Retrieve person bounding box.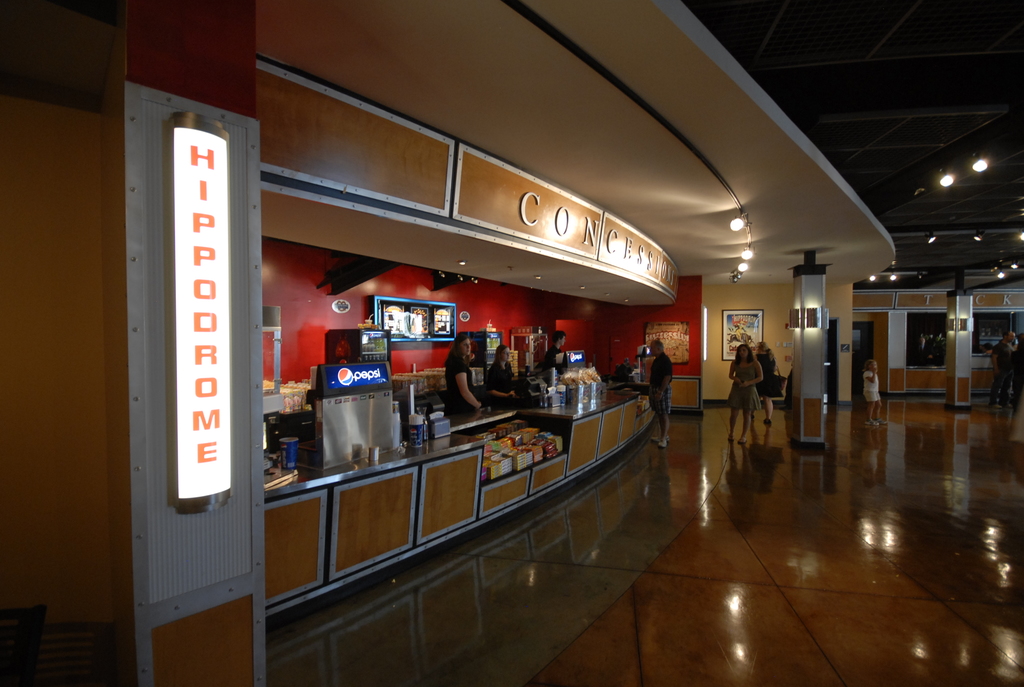
Bounding box: 988:331:1023:413.
